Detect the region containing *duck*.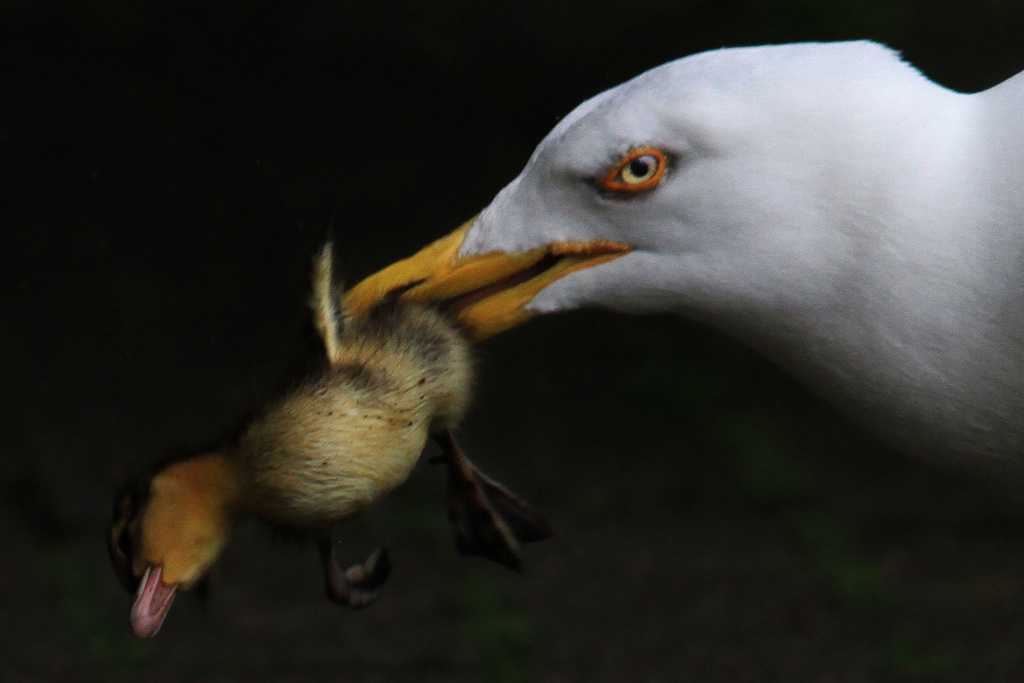
x1=118 y1=247 x2=516 y2=635.
